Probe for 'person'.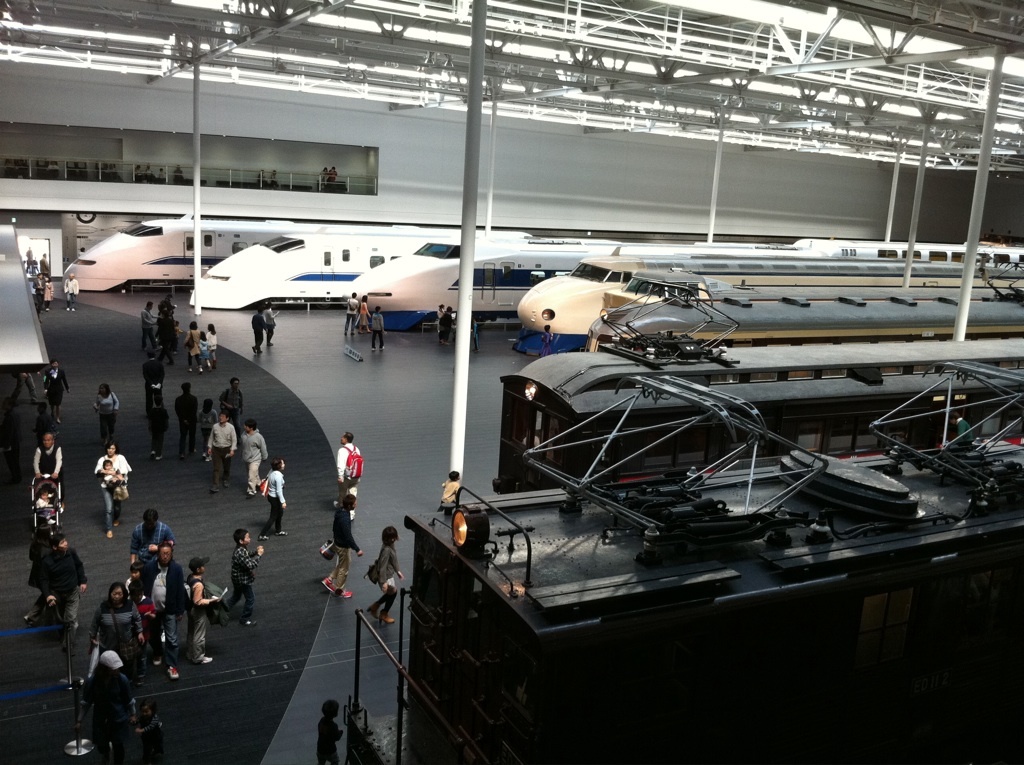
Probe result: detection(315, 690, 342, 764).
